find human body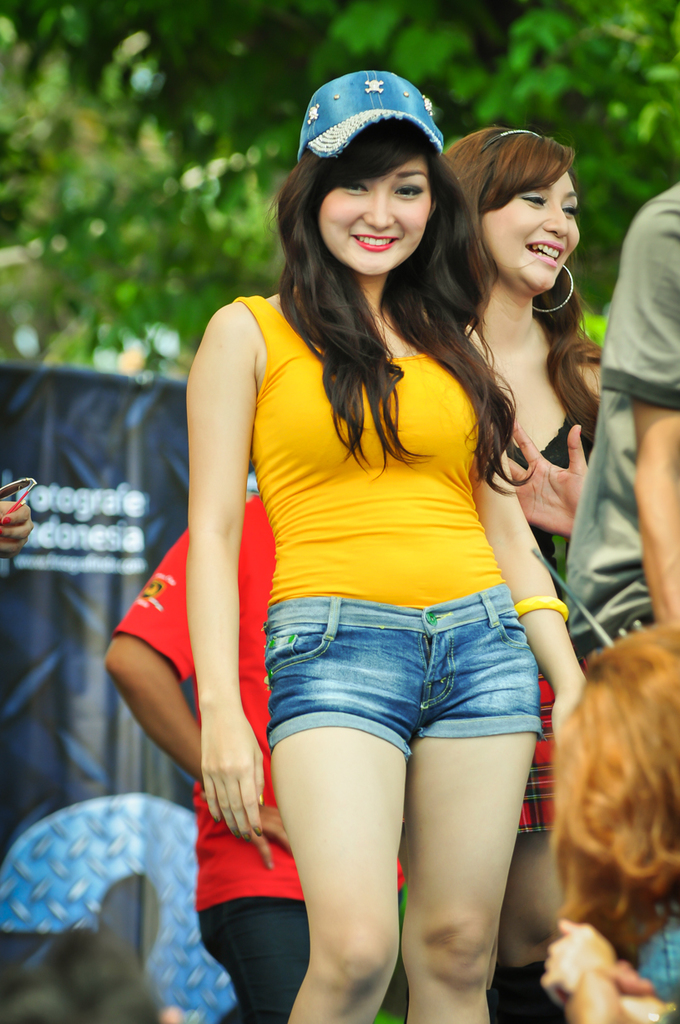
603,175,679,644
